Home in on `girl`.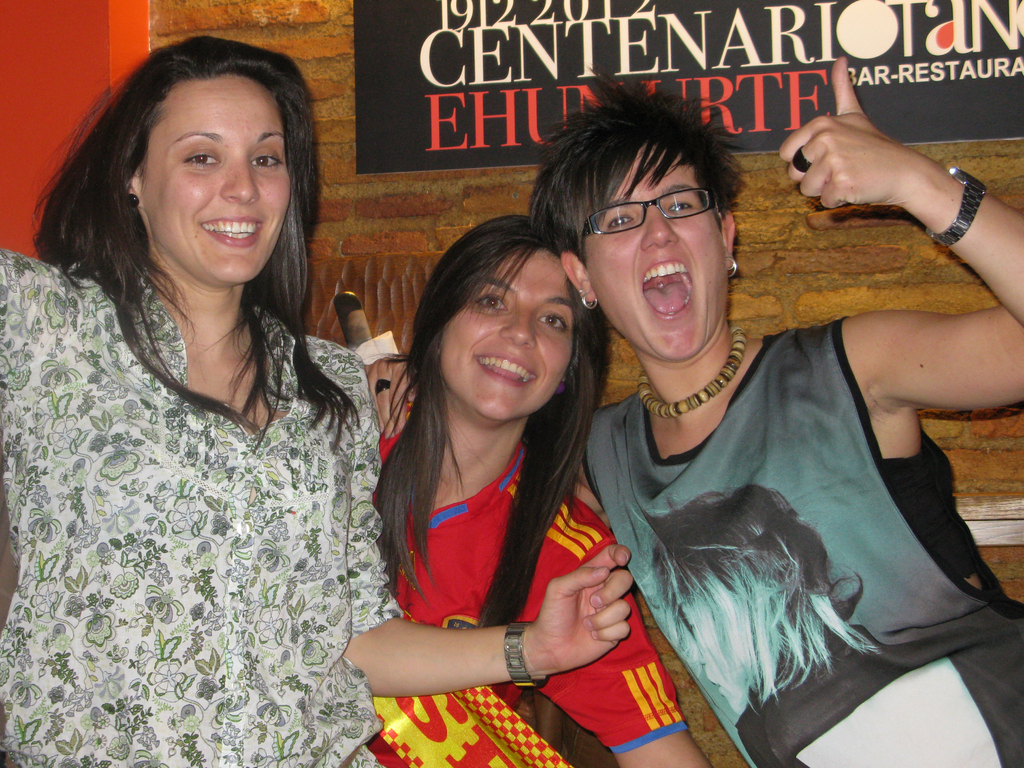
Homed in at (0,32,628,766).
